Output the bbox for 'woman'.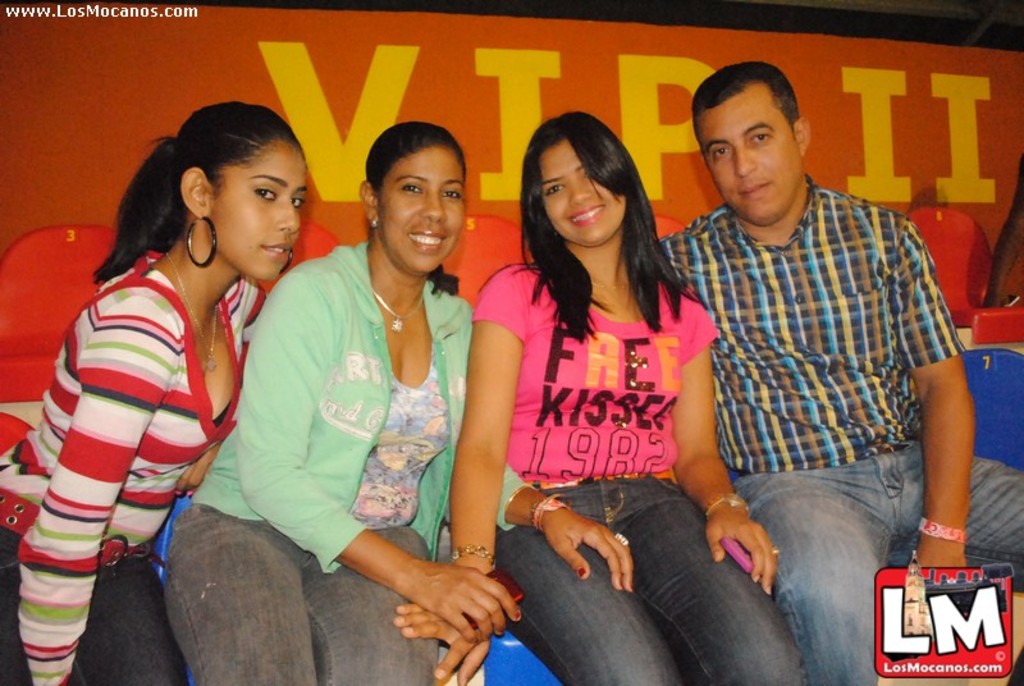
x1=0, y1=100, x2=312, y2=685.
